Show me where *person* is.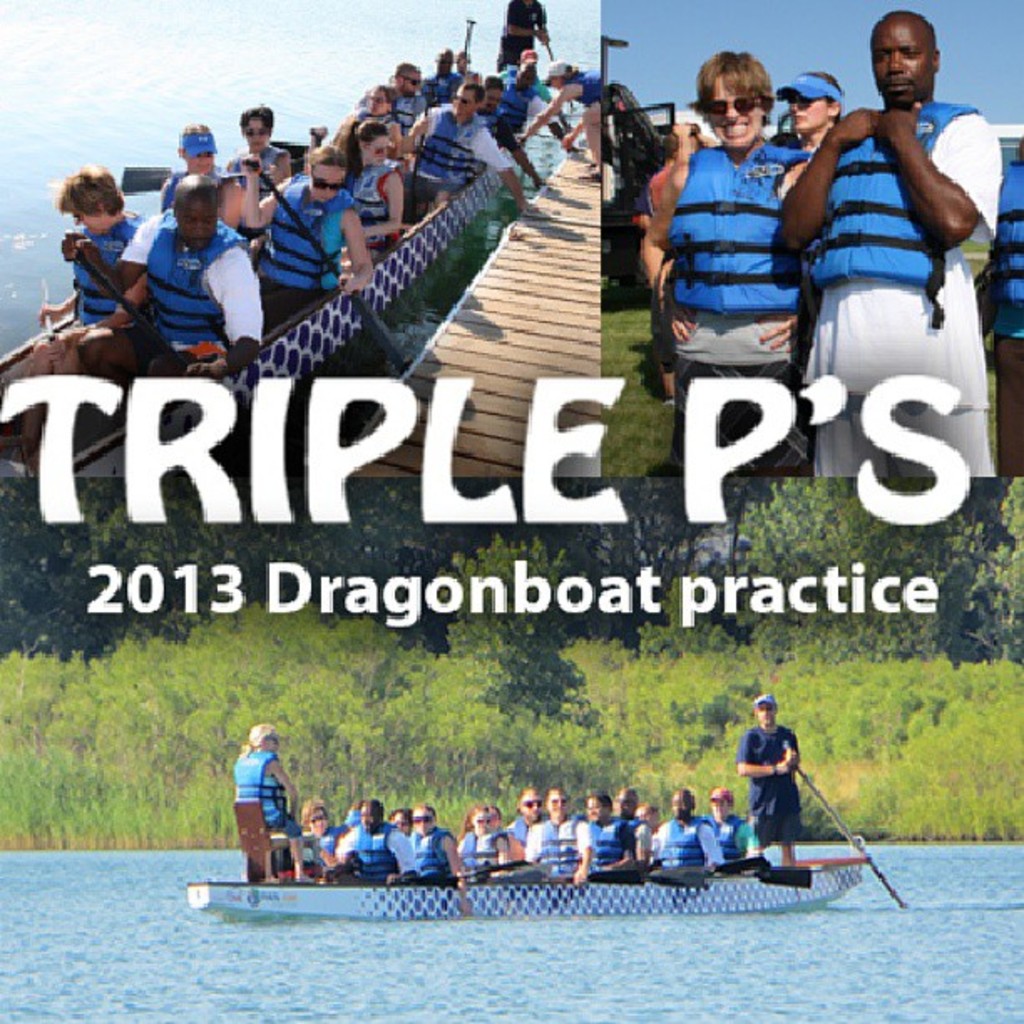
*person* is at (left=512, top=786, right=545, bottom=842).
